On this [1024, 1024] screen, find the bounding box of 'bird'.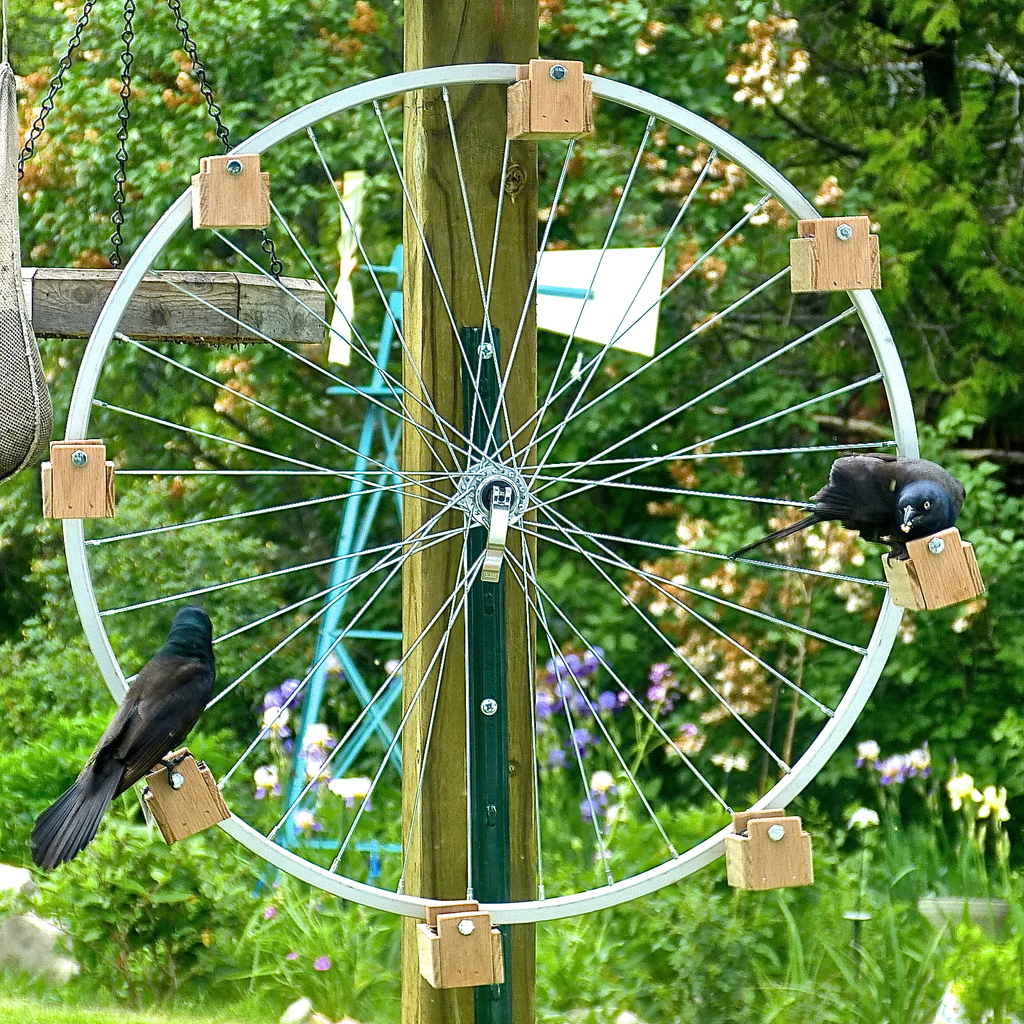
Bounding box: bbox=(730, 454, 968, 566).
